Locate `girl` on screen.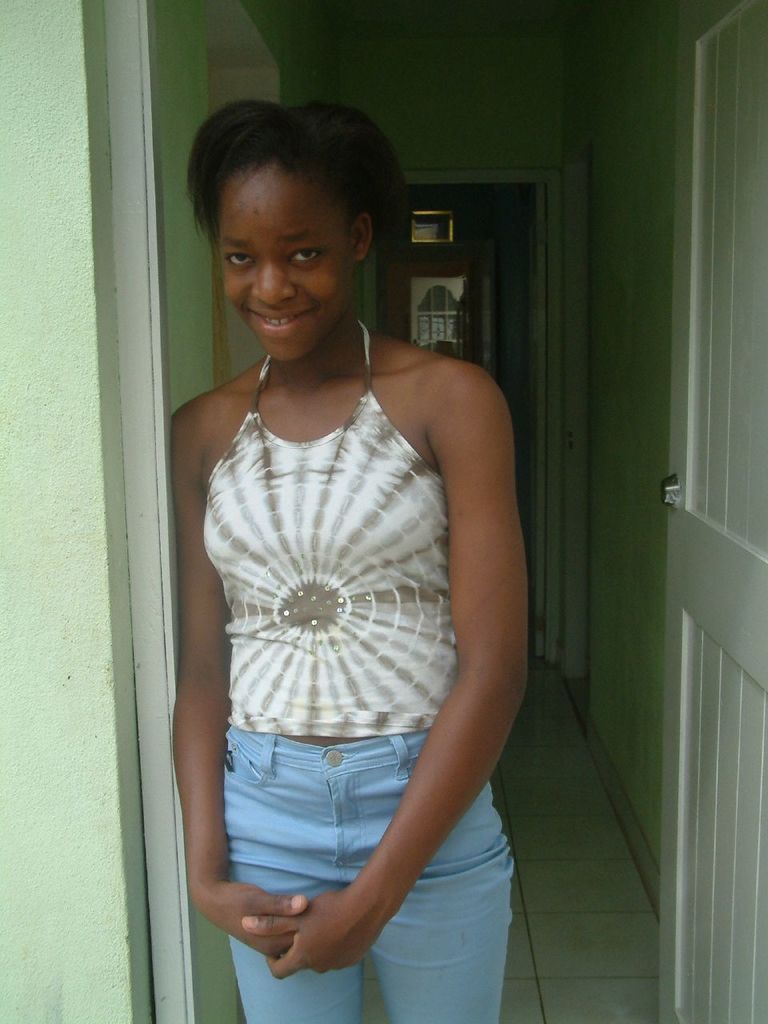
On screen at region(171, 102, 534, 1023).
